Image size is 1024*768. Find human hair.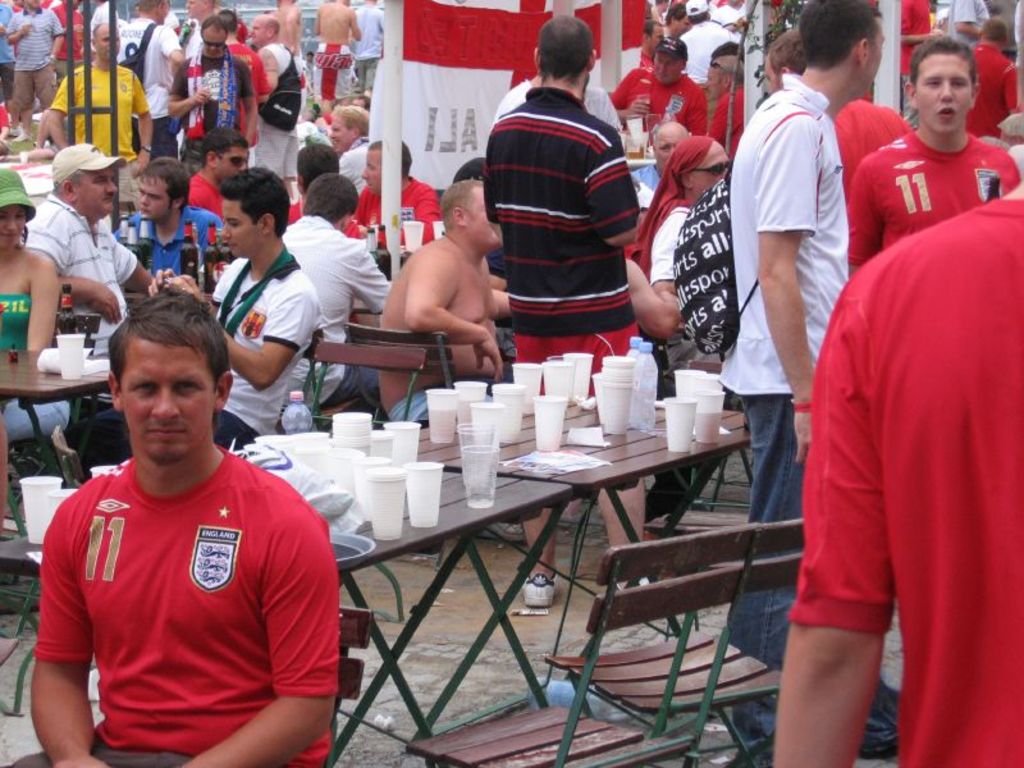
<bbox>539, 12, 596, 83</bbox>.
